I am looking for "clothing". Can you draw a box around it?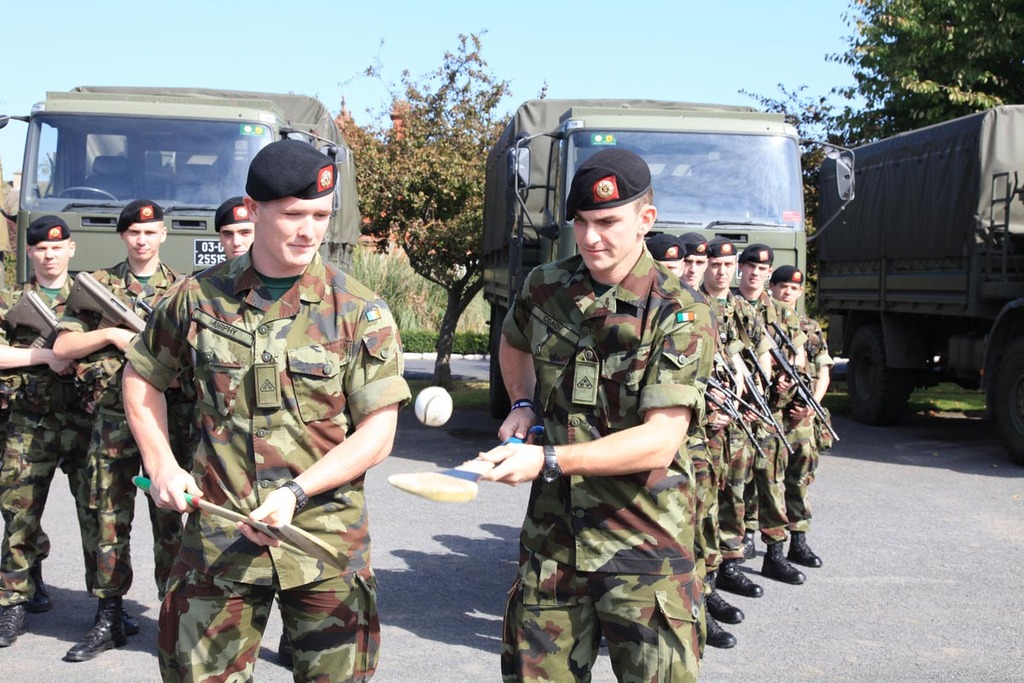
Sure, the bounding box is (left=38, top=254, right=193, bottom=598).
